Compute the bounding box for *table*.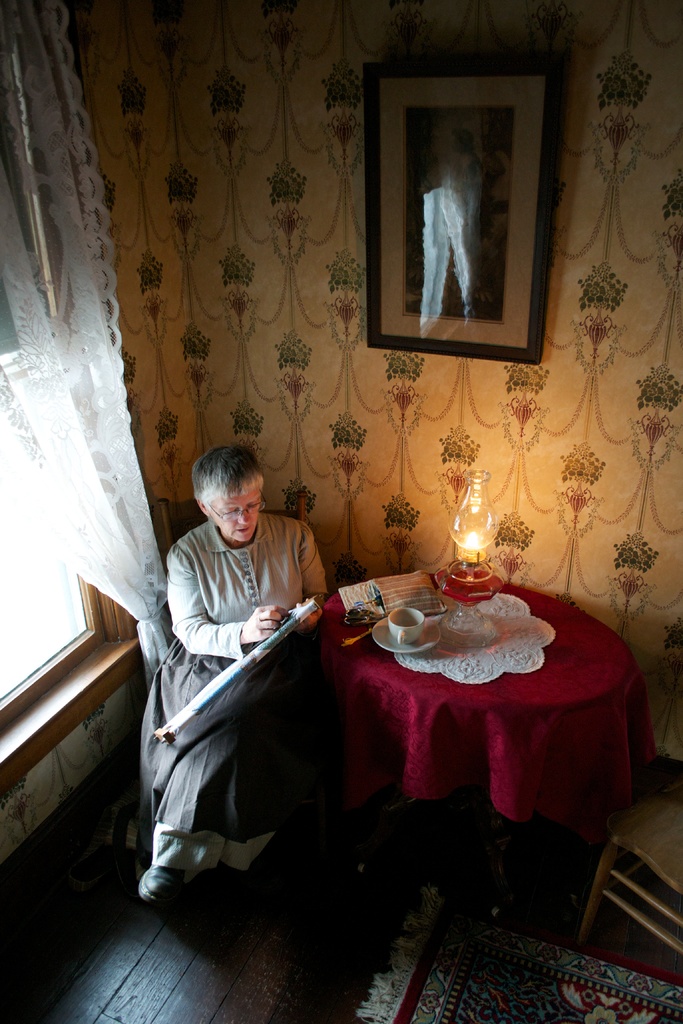
<box>288,579,652,876</box>.
